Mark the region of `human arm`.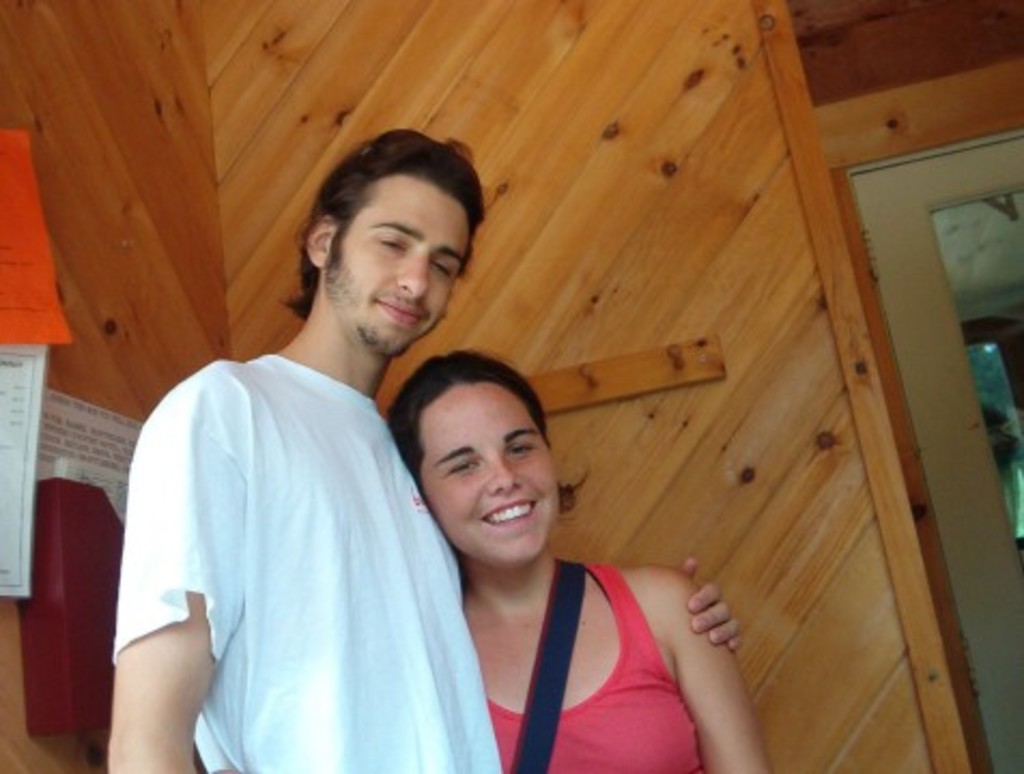
Region: (103,381,245,772).
